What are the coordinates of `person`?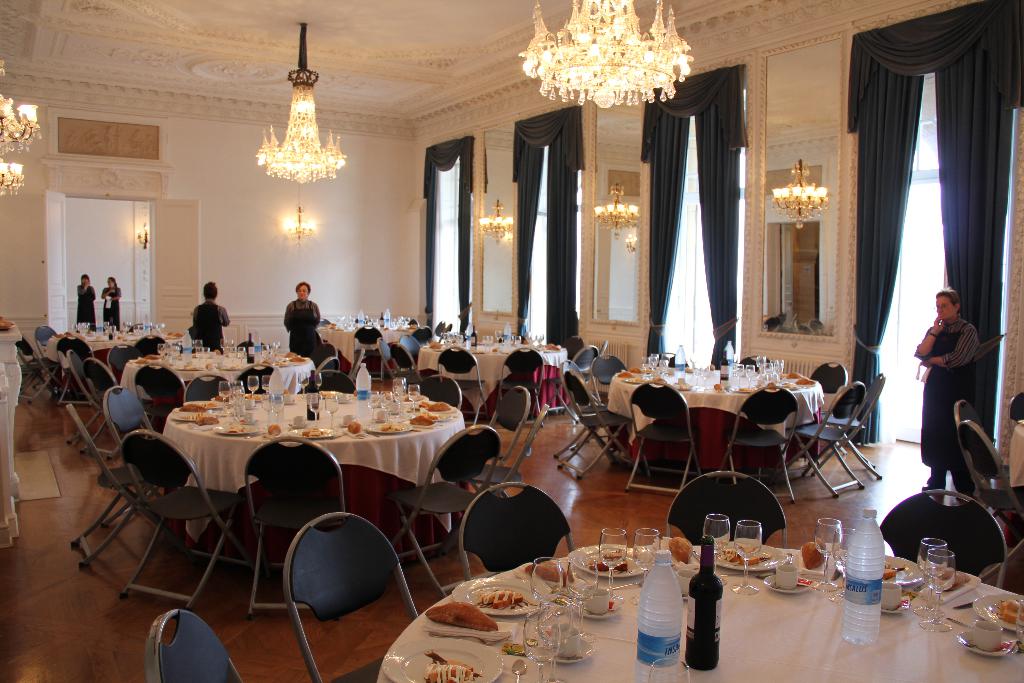
(99,277,121,330).
